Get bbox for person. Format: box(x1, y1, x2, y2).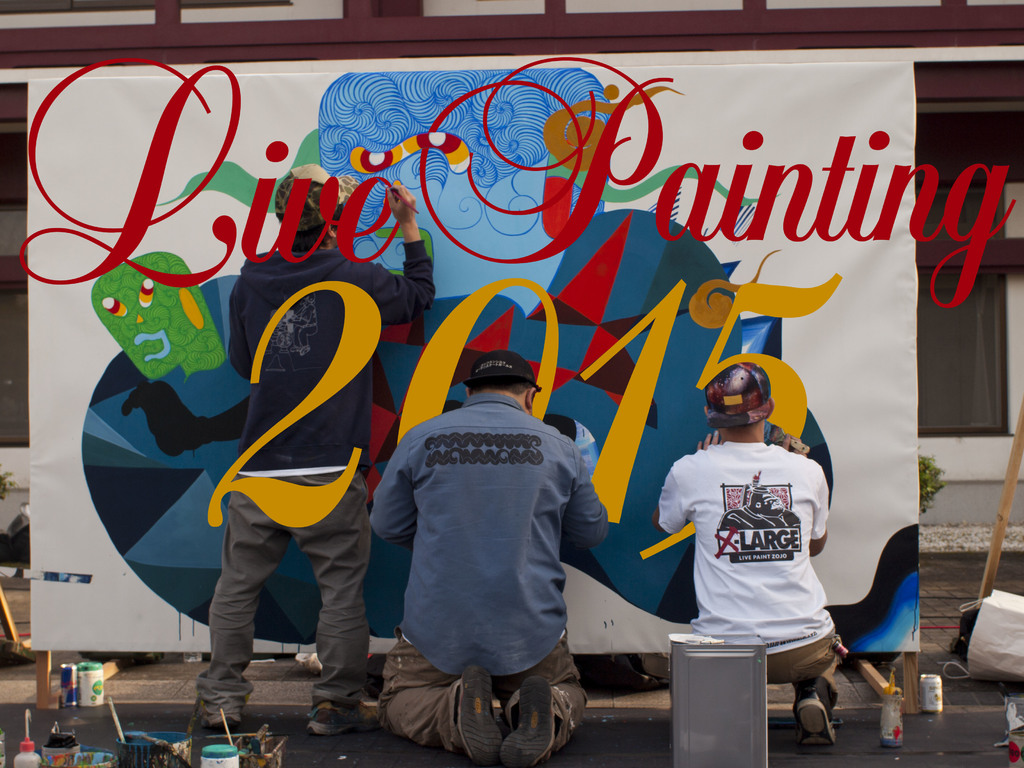
box(655, 363, 845, 752).
